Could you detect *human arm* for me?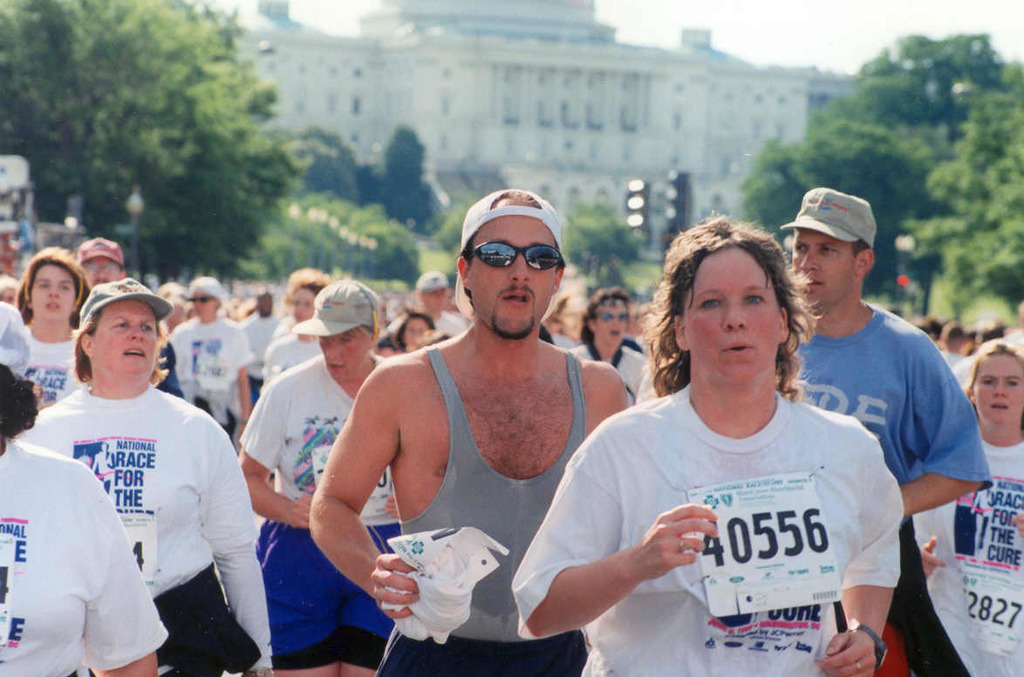
Detection result: pyautogui.locateOnScreen(230, 341, 249, 428).
